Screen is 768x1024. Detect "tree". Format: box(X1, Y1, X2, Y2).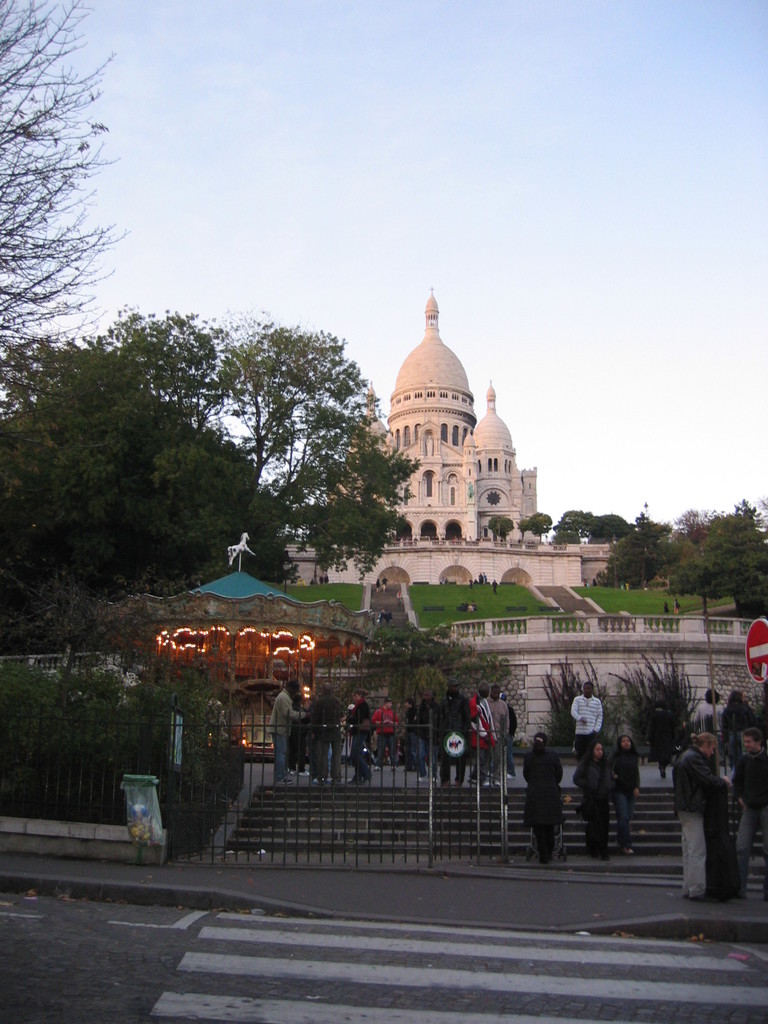
box(520, 511, 555, 547).
